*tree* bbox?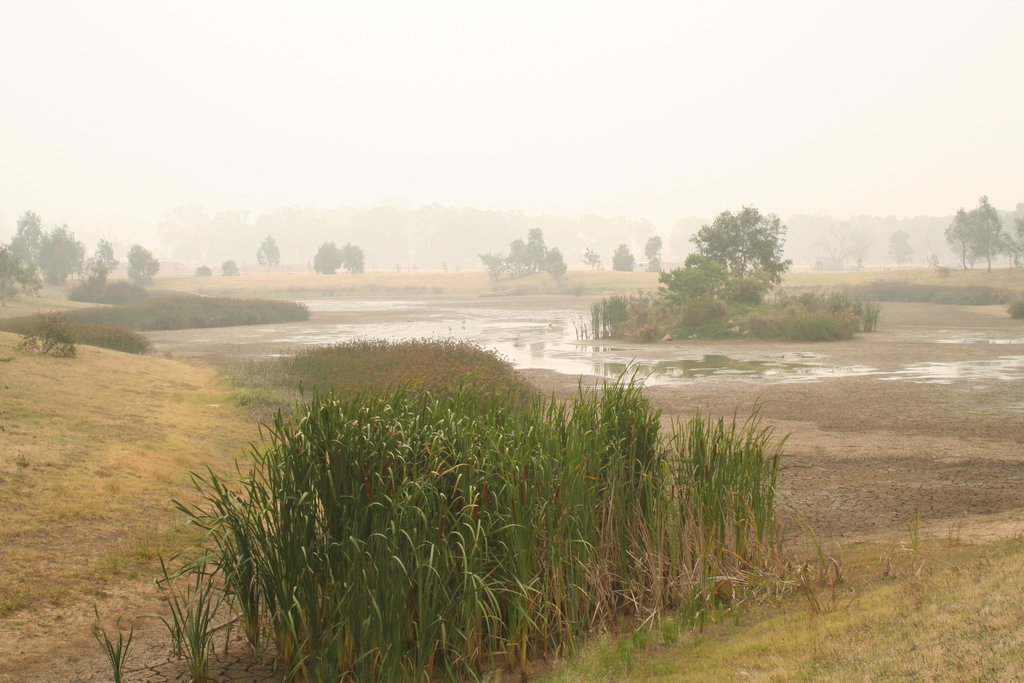
{"x1": 641, "y1": 232, "x2": 660, "y2": 265}
